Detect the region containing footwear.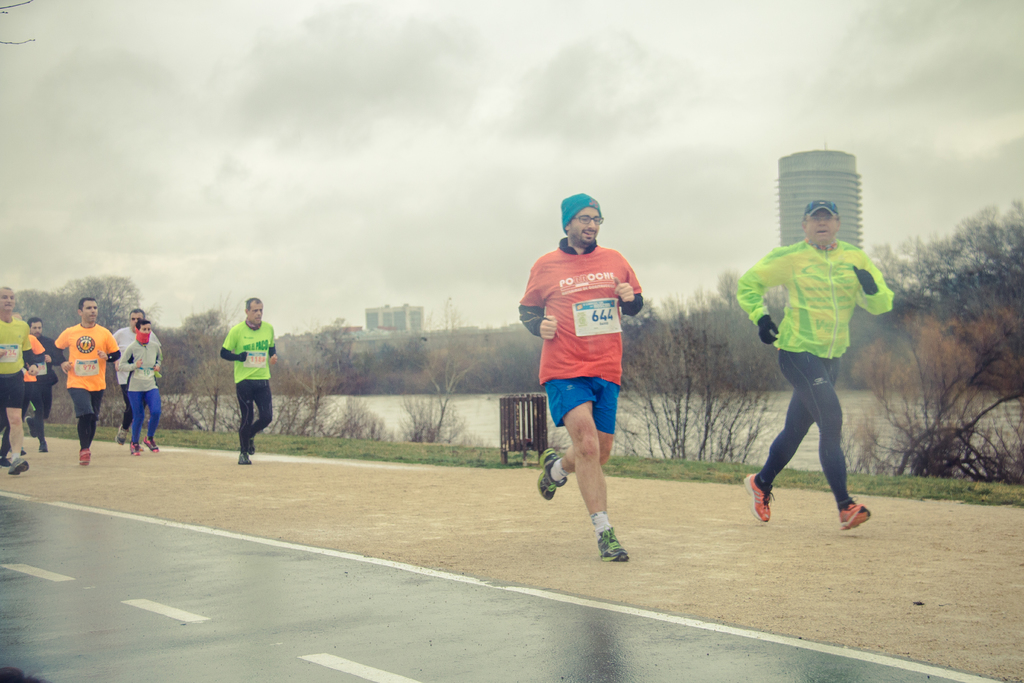
(x1=24, y1=414, x2=35, y2=441).
